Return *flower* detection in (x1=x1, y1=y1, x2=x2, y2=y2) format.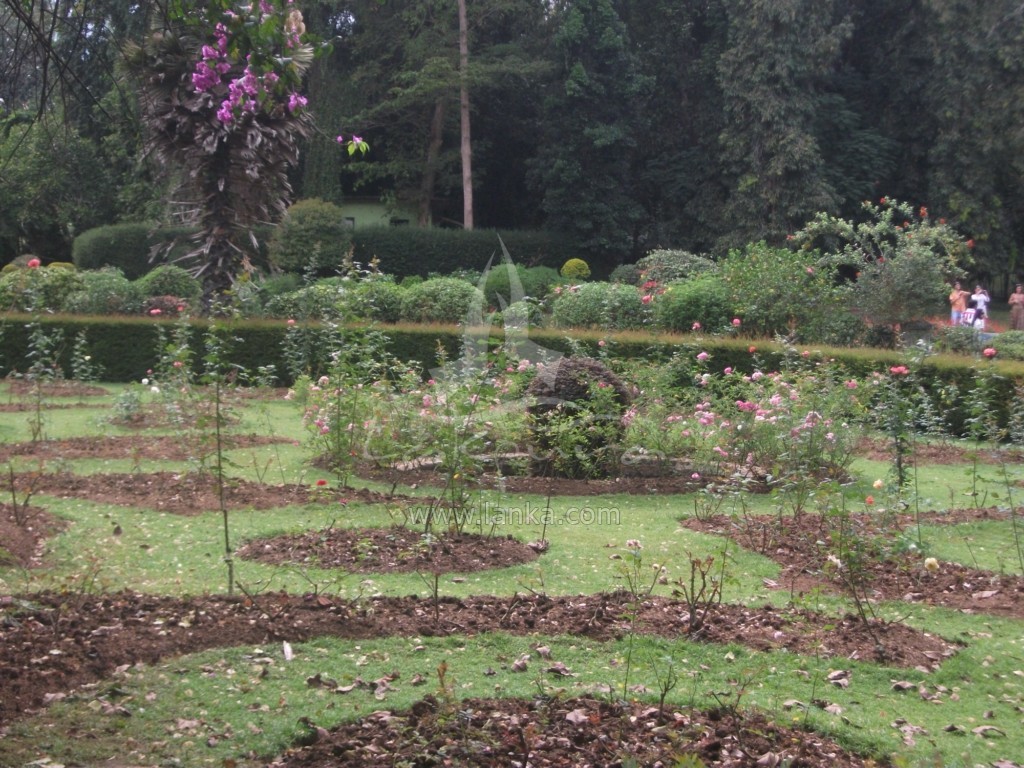
(x1=26, y1=256, x2=41, y2=268).
